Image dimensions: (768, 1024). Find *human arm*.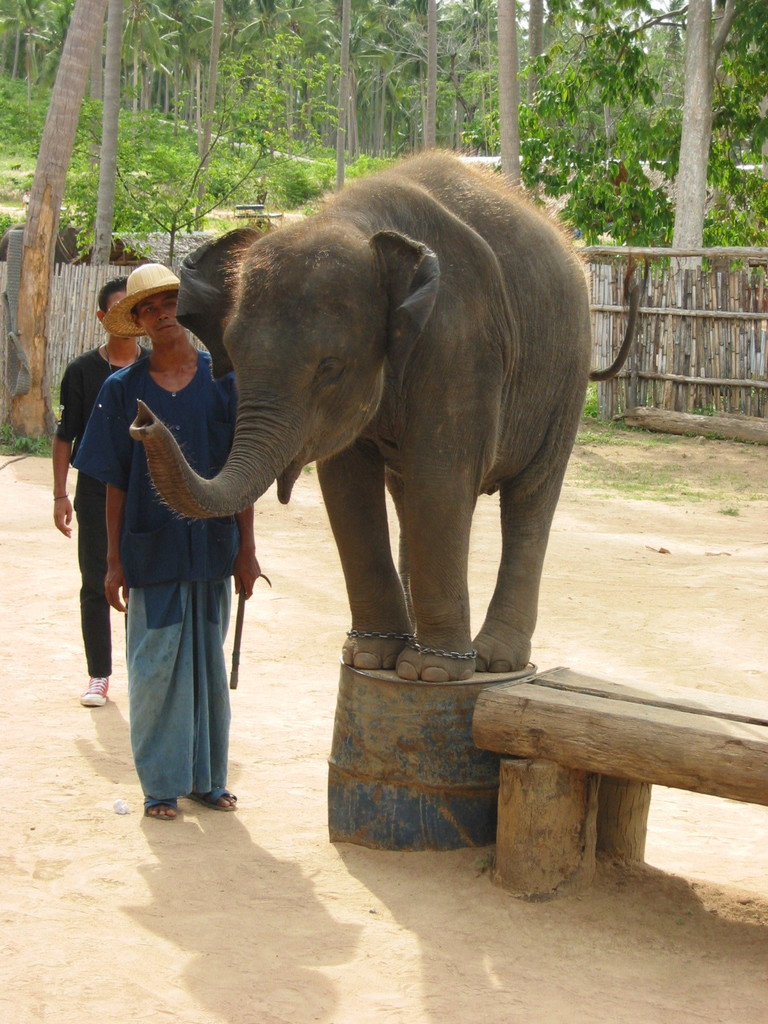
103,381,134,611.
